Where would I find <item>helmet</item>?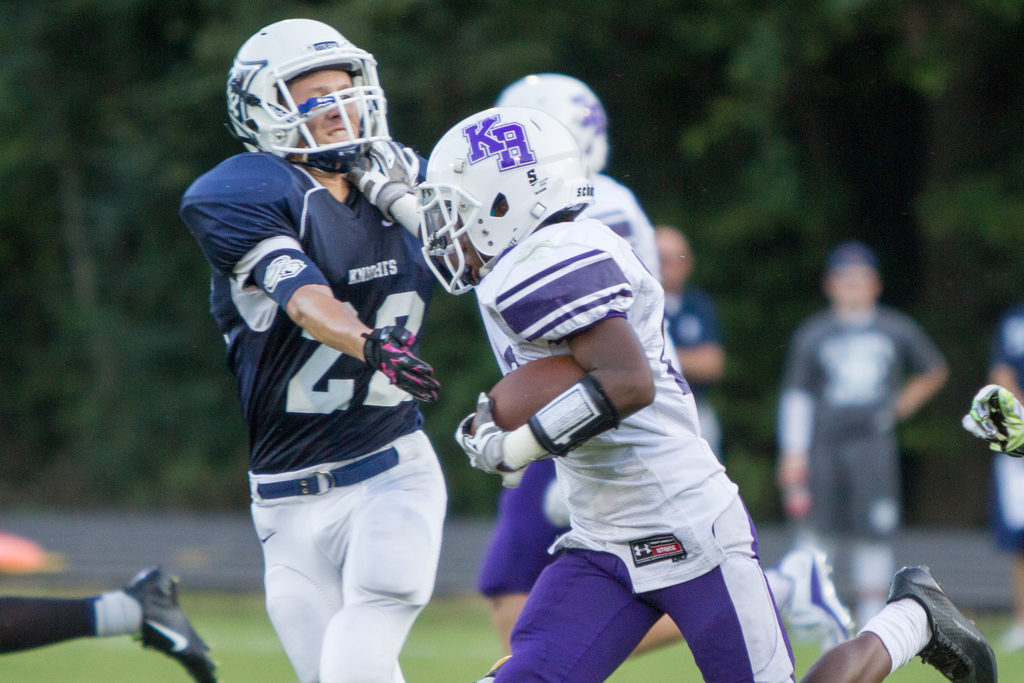
At (412,106,597,292).
